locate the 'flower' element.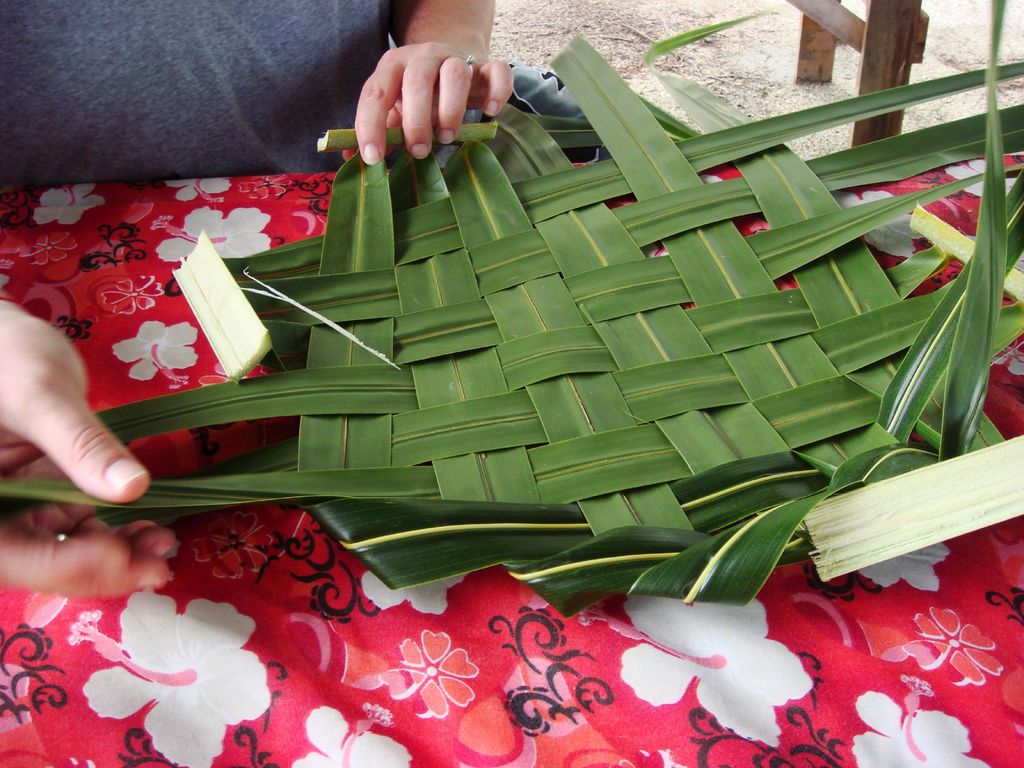
Element bbox: [left=365, top=572, right=474, bottom=617].
